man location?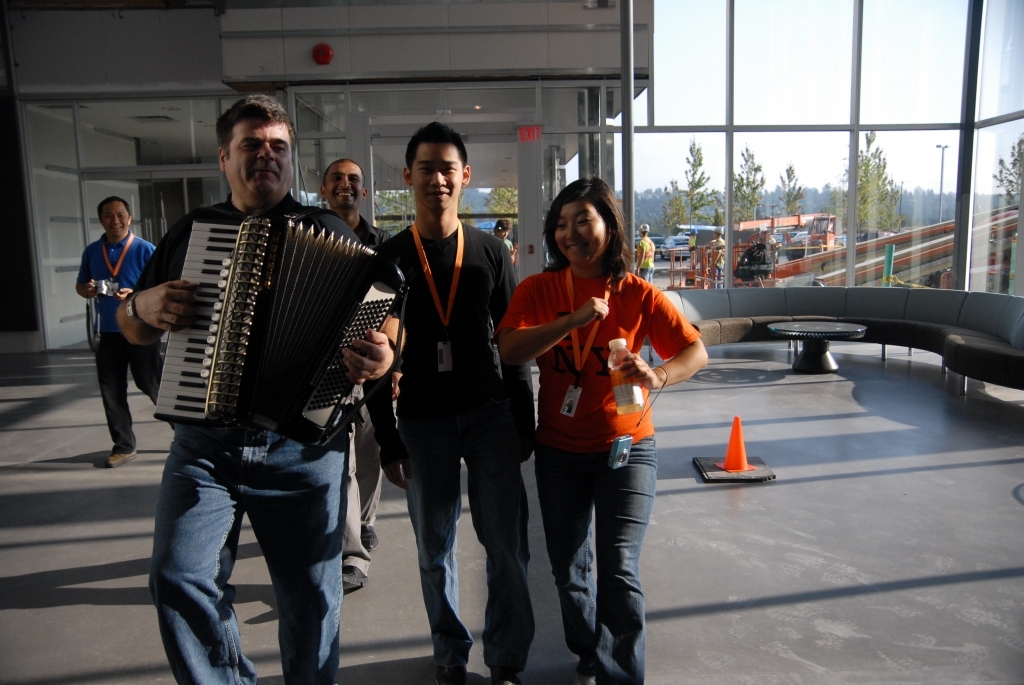
[363,118,533,658]
